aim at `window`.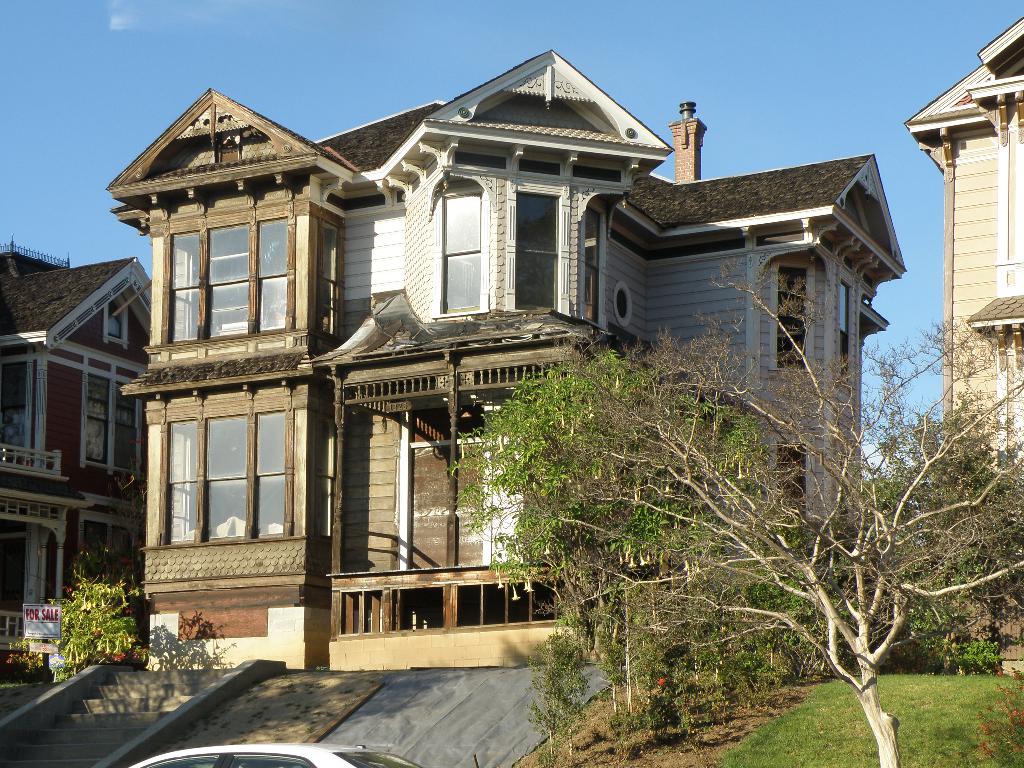
Aimed at 510:188:561:311.
